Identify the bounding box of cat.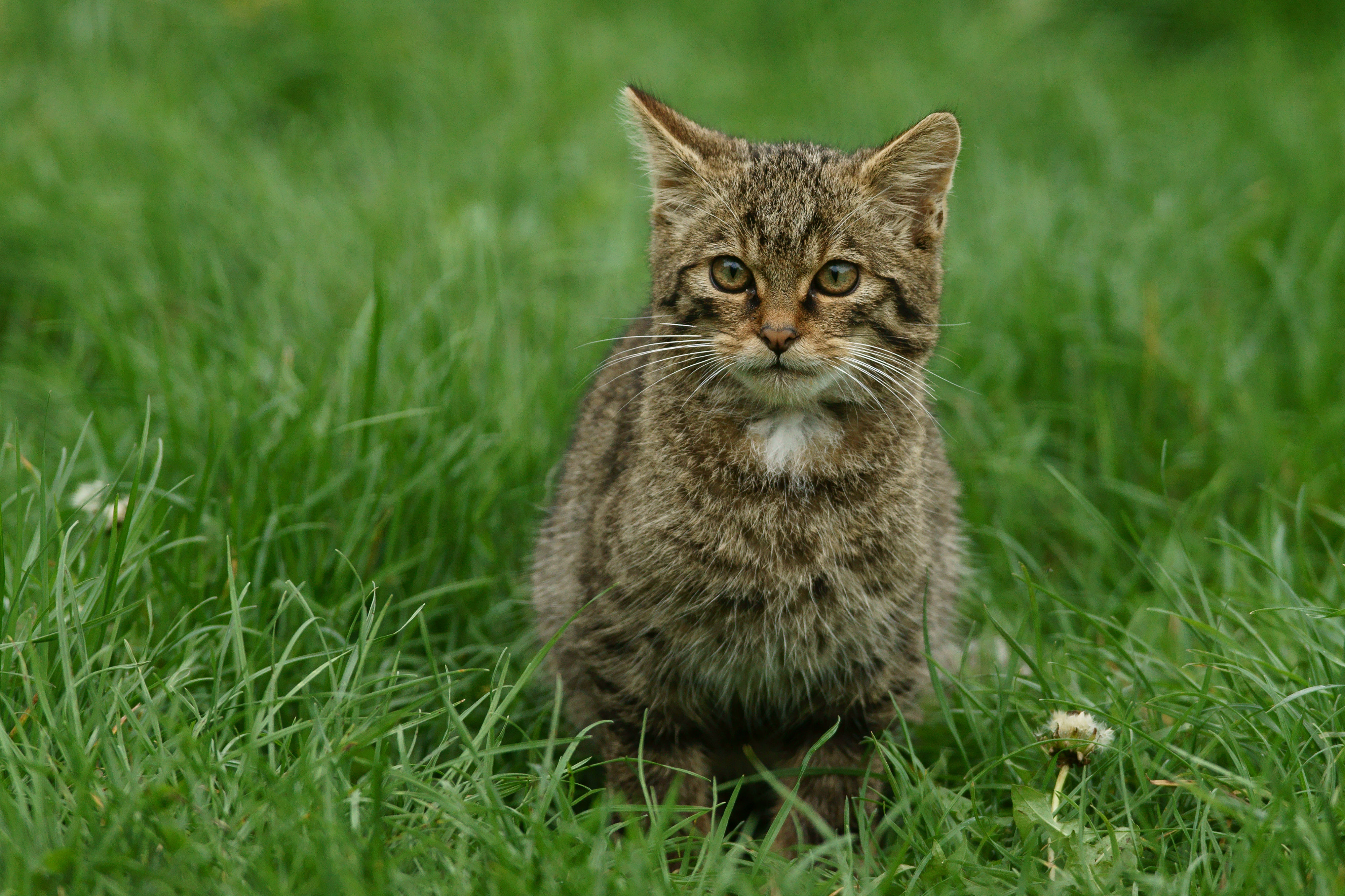
171:27:323:301.
